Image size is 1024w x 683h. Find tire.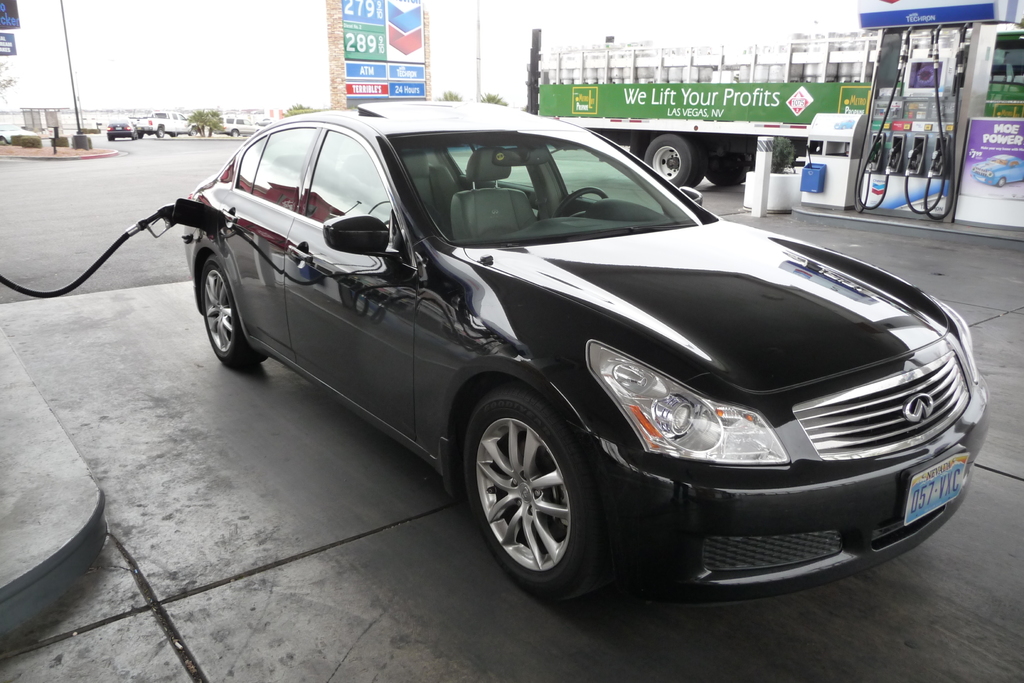
bbox=[998, 177, 1005, 186].
